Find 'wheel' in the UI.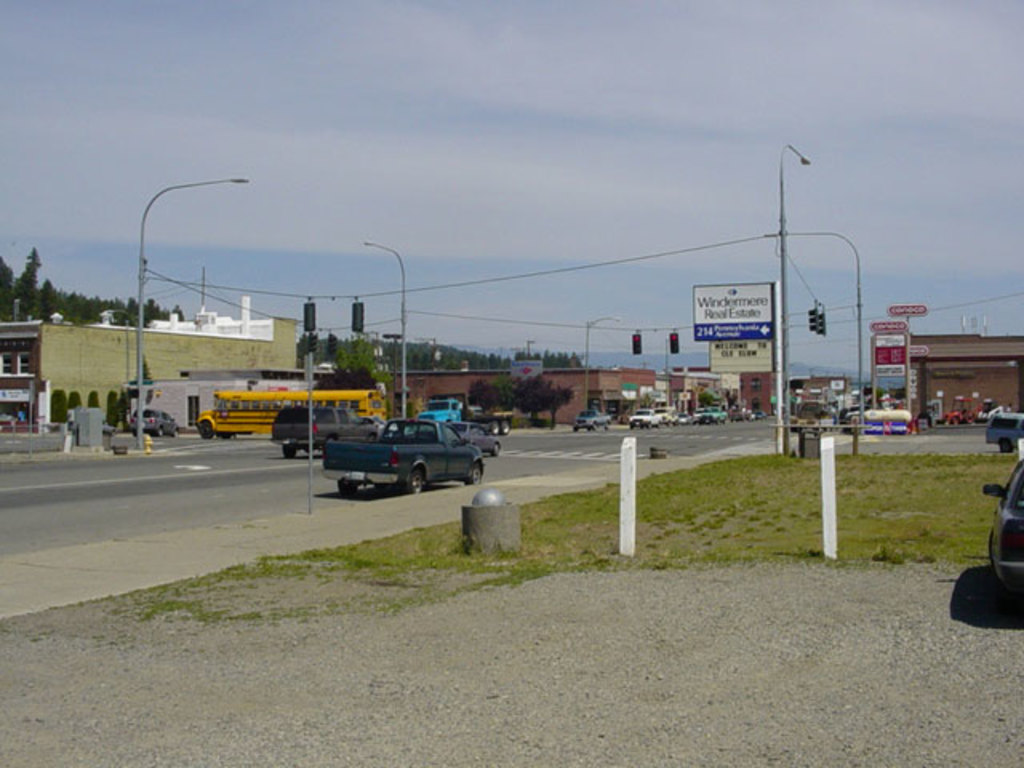
UI element at <bbox>403, 472, 427, 493</bbox>.
